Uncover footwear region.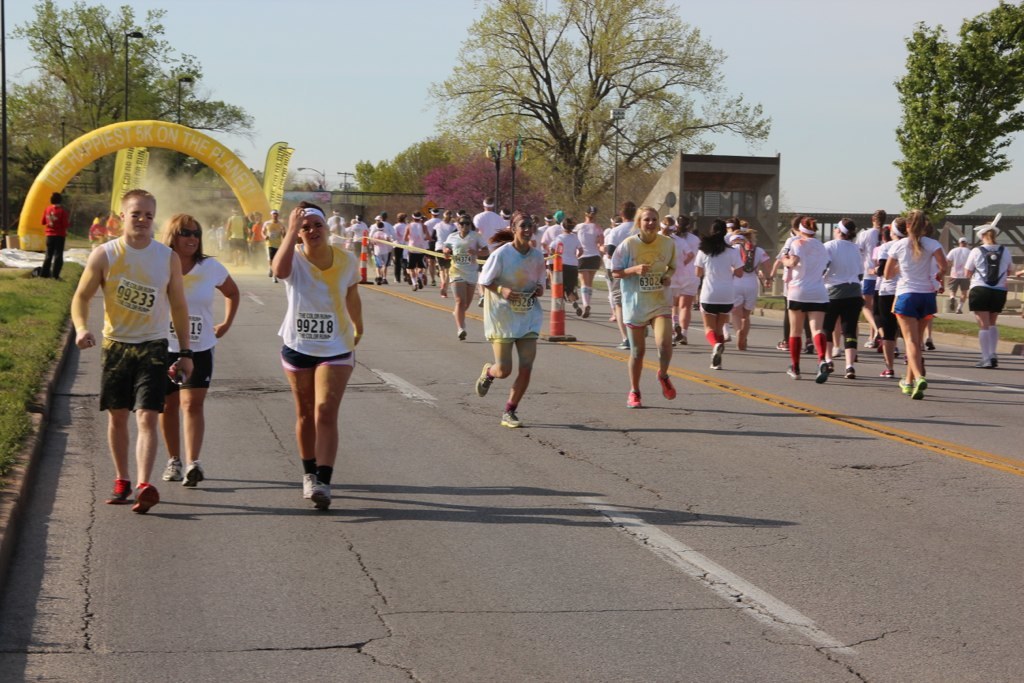
Uncovered: {"x1": 441, "y1": 289, "x2": 448, "y2": 300}.
